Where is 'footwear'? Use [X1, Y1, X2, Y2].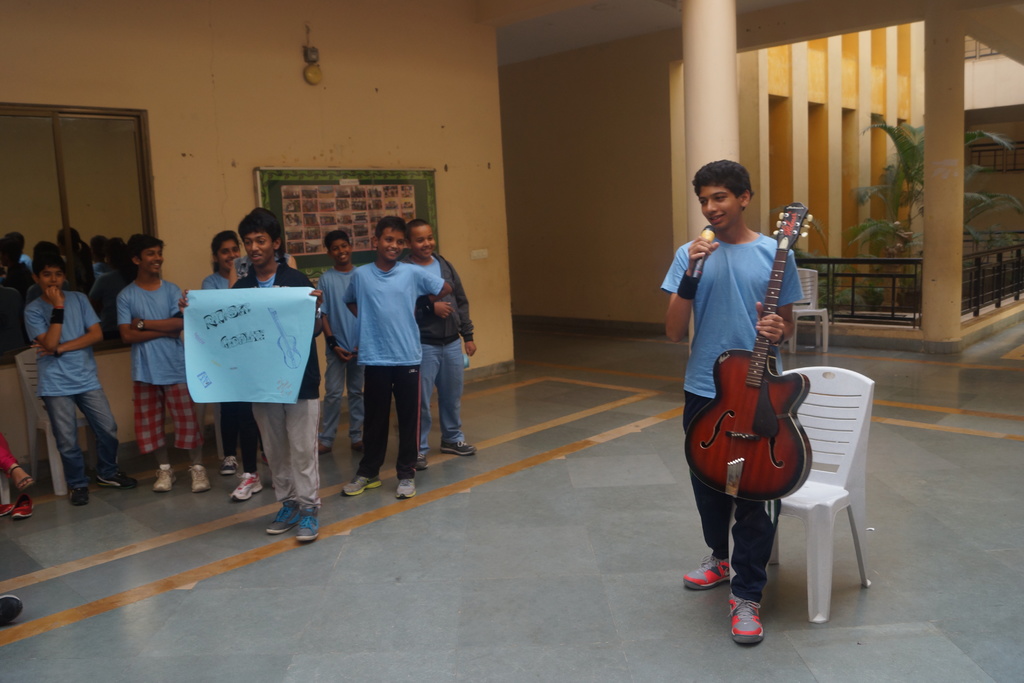
[2, 597, 21, 630].
